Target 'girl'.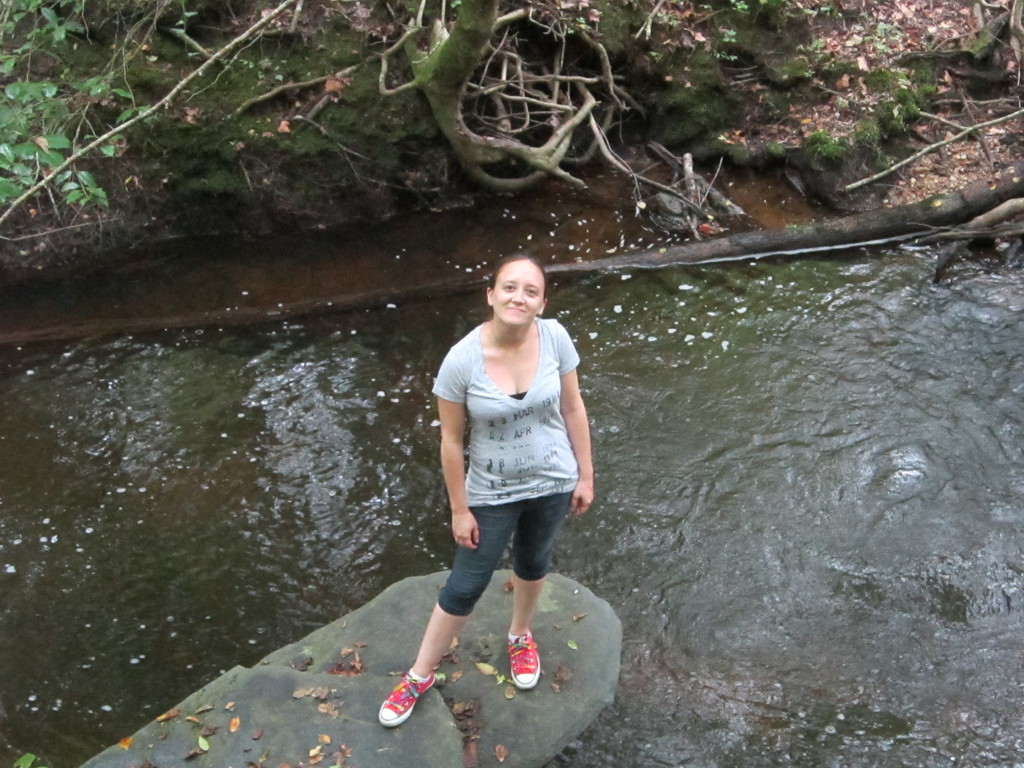
Target region: box(374, 253, 596, 737).
